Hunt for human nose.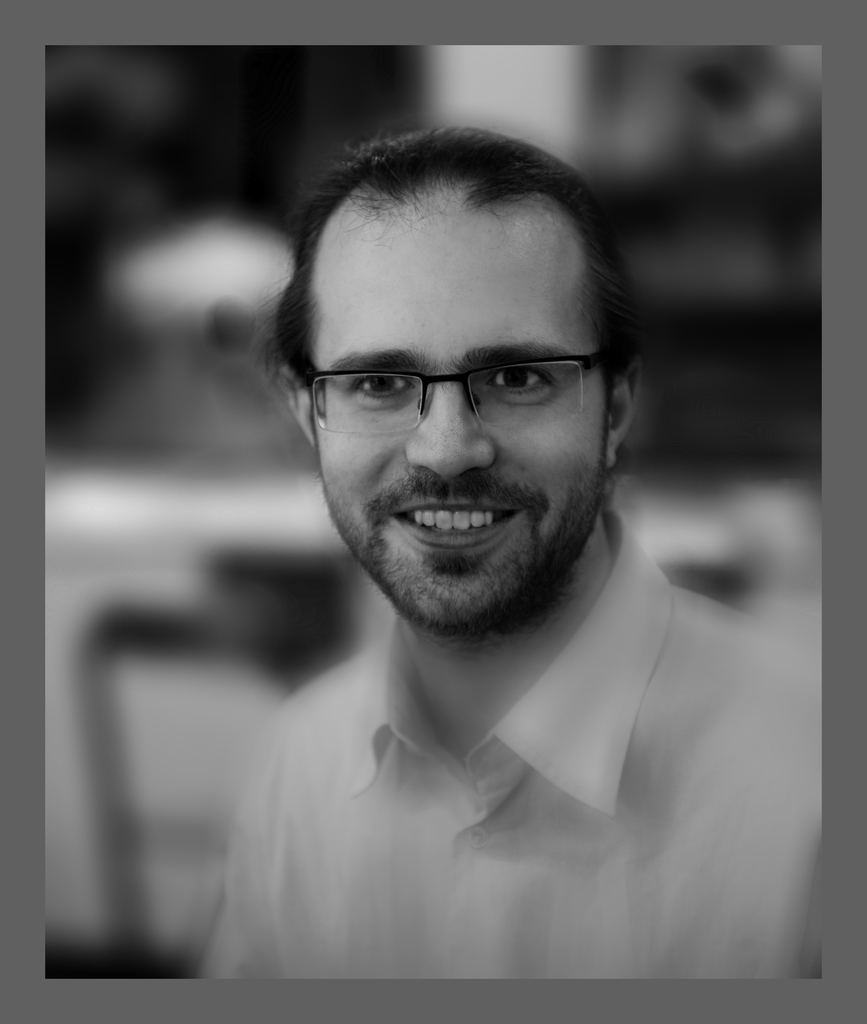
Hunted down at region(407, 369, 498, 479).
